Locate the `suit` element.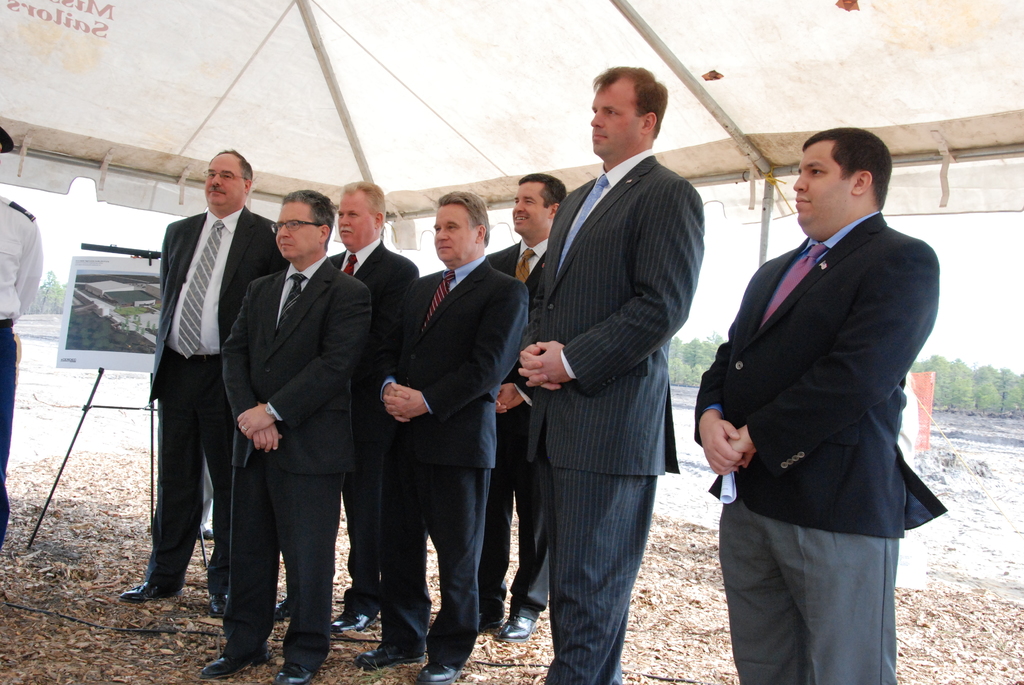
Element bbox: crop(148, 207, 291, 592).
